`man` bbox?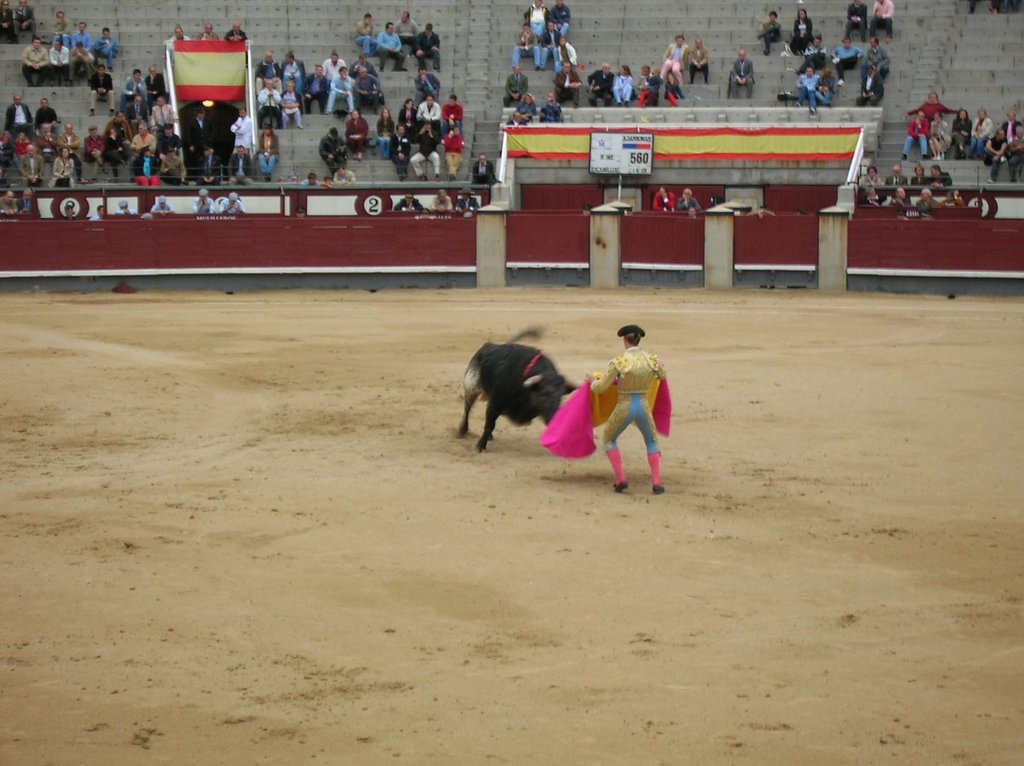
[319, 49, 350, 86]
